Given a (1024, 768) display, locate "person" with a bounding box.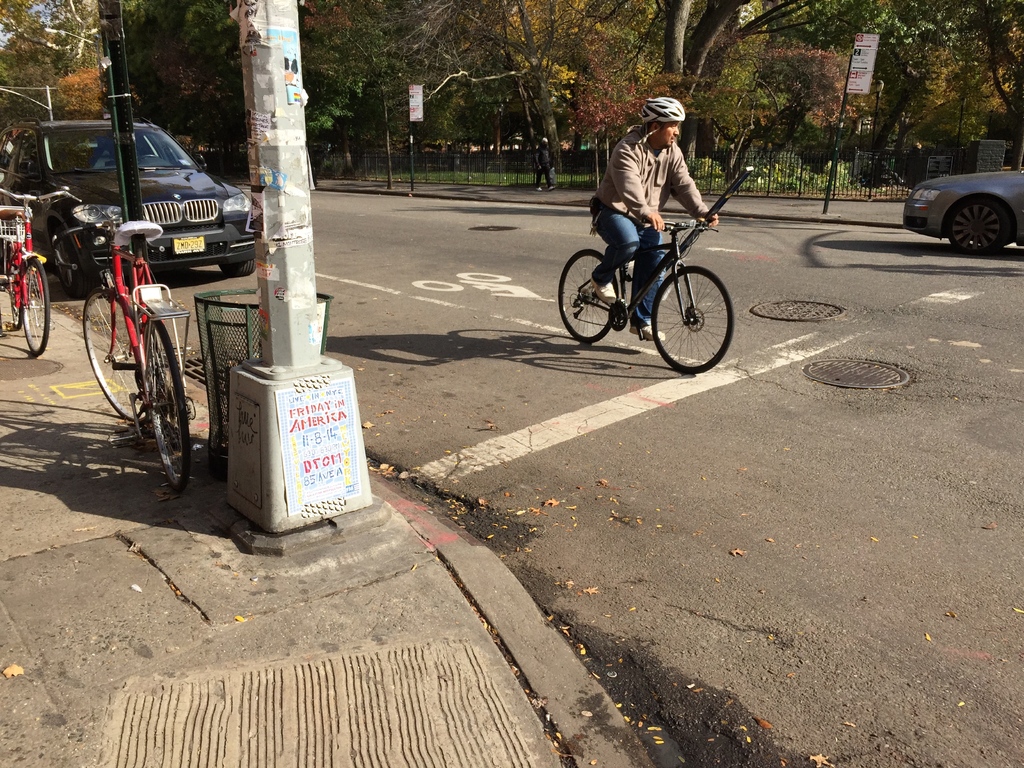
Located: locate(592, 90, 719, 344).
